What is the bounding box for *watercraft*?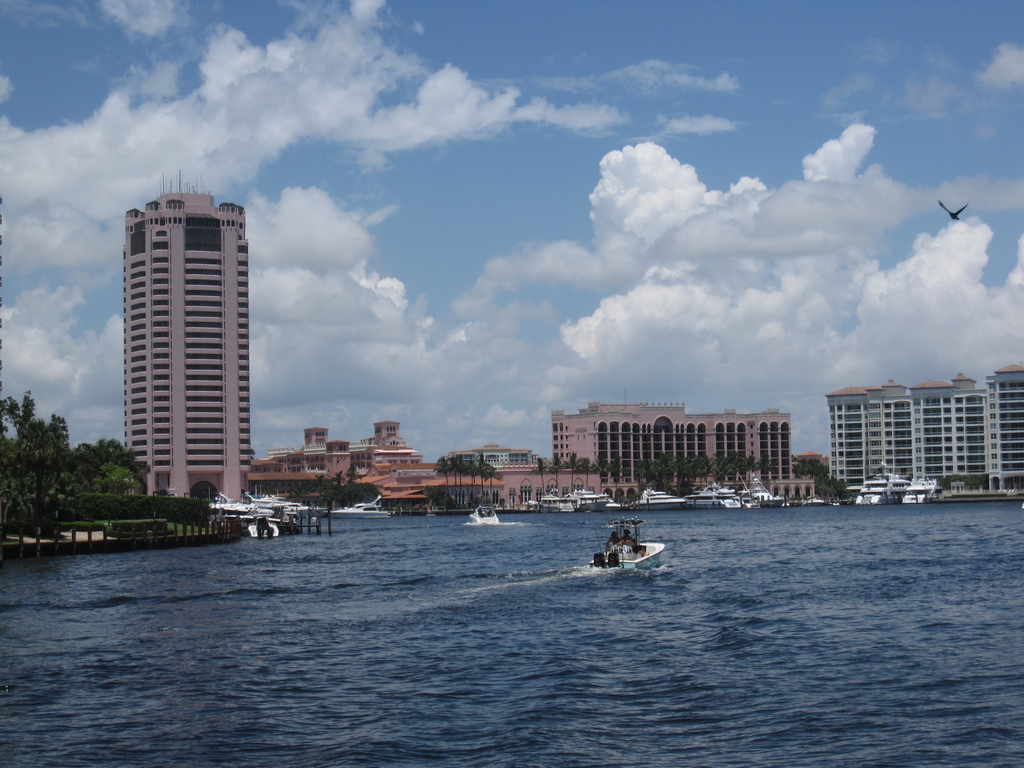
635 482 687 507.
